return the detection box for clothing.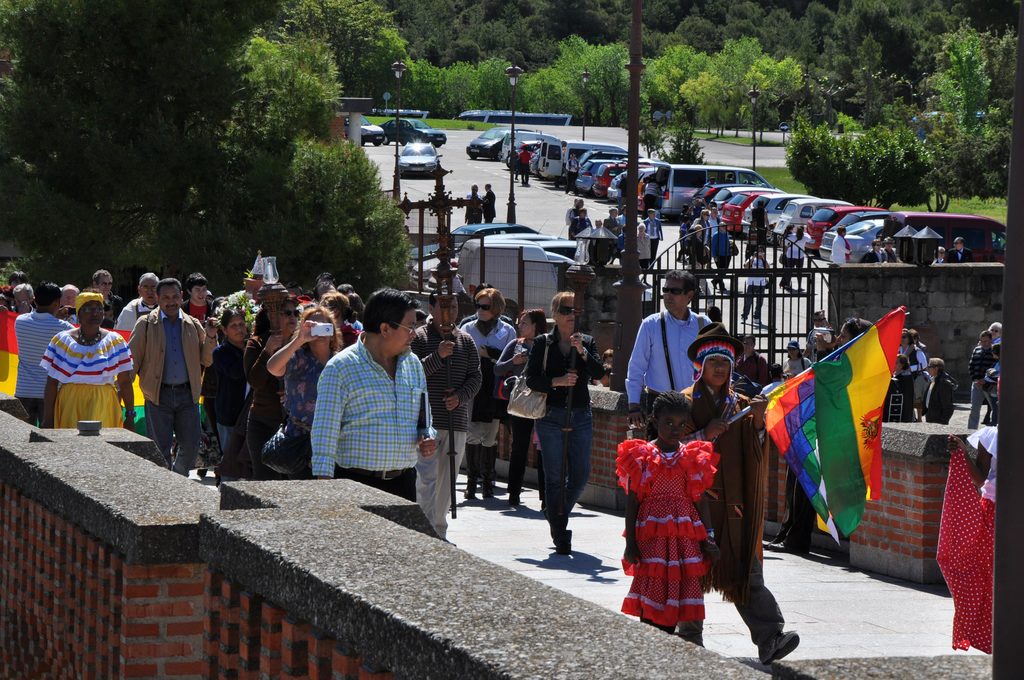
[x1=858, y1=247, x2=888, y2=261].
